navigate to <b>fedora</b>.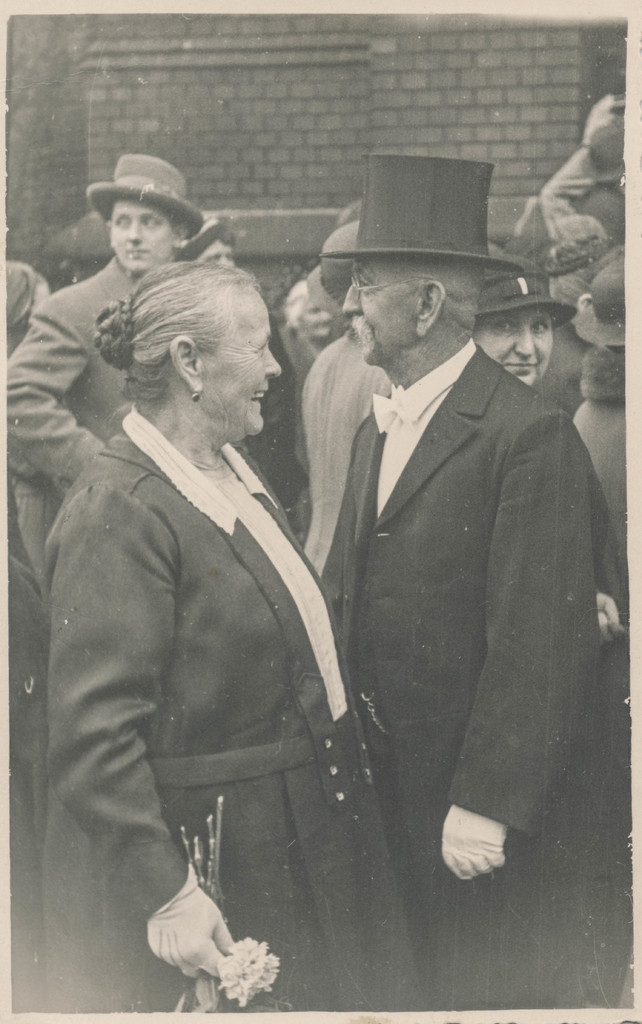
Navigation target: detection(88, 155, 202, 243).
